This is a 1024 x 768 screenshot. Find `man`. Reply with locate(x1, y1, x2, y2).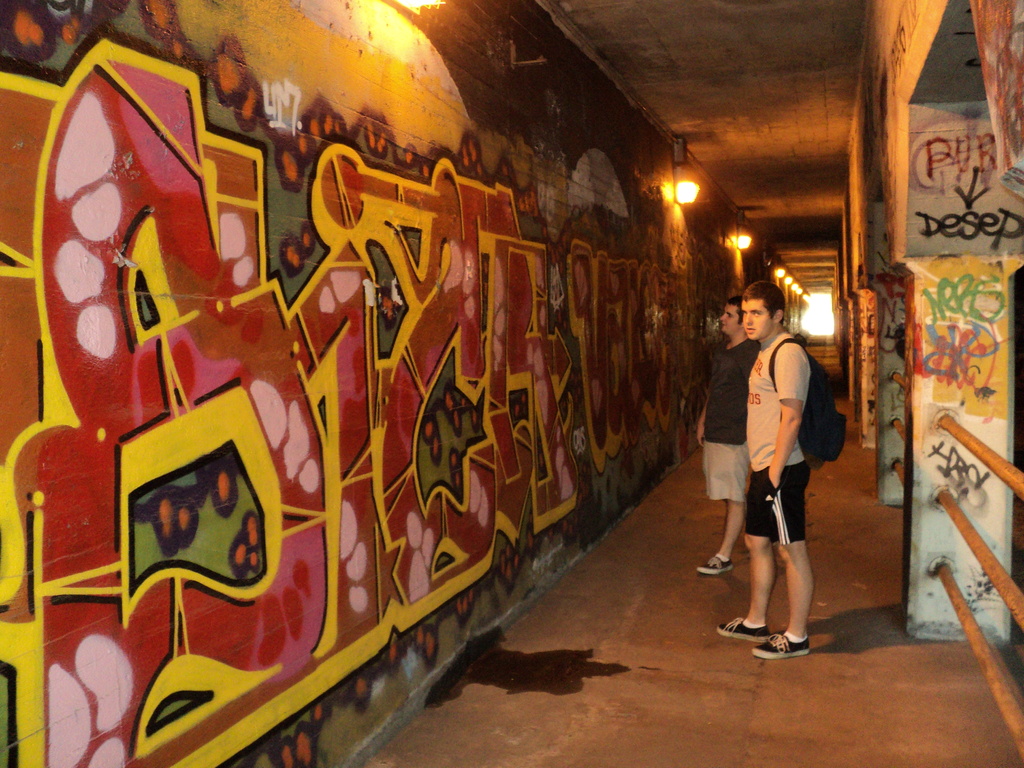
locate(718, 275, 850, 675).
